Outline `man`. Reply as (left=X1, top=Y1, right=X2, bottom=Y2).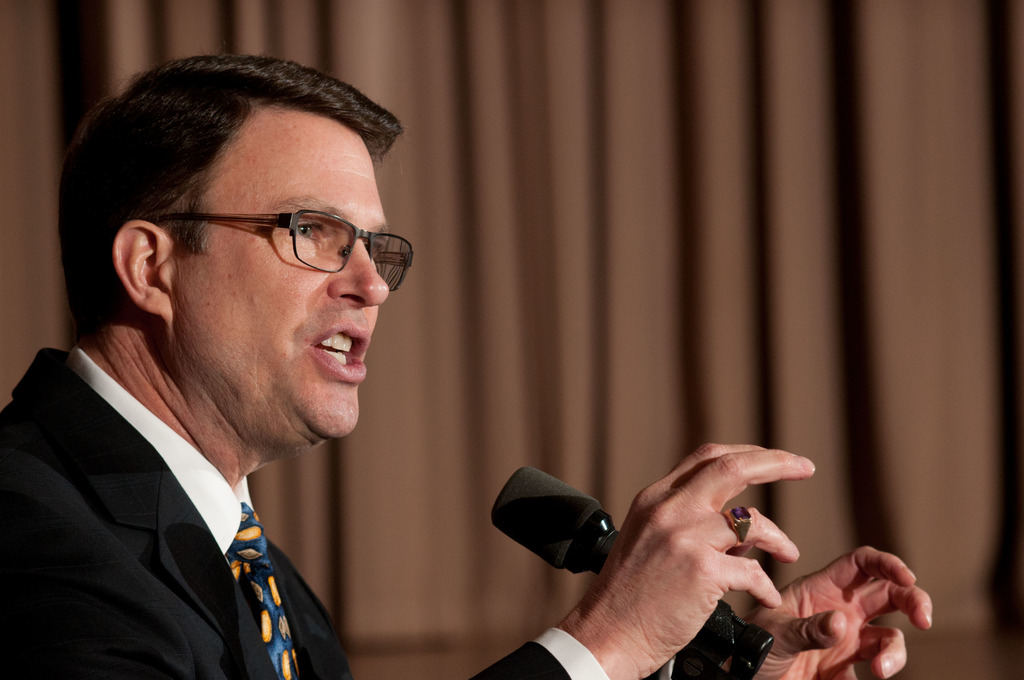
(left=0, top=51, right=933, bottom=679).
